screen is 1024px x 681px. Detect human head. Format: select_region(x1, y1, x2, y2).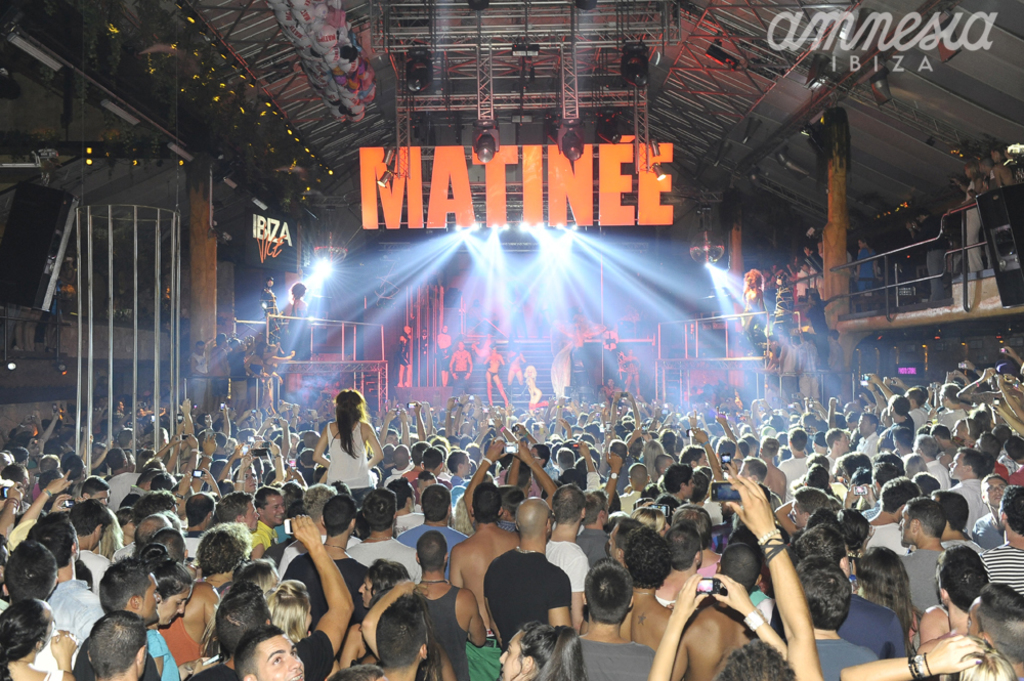
select_region(270, 577, 314, 630).
